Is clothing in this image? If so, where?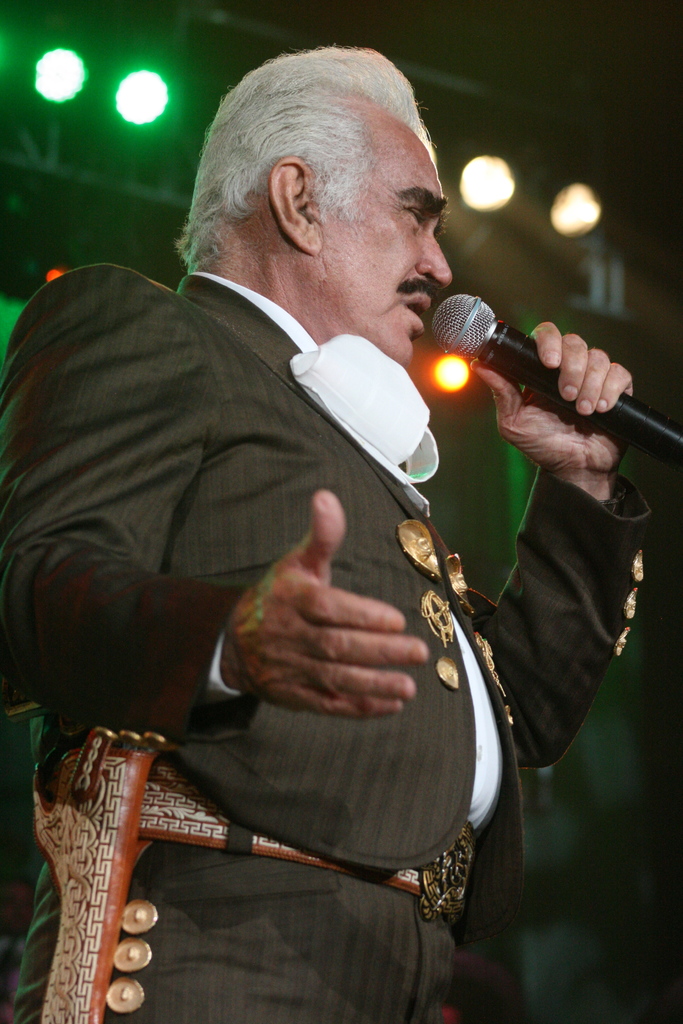
Yes, at pyautogui.locateOnScreen(46, 182, 591, 965).
